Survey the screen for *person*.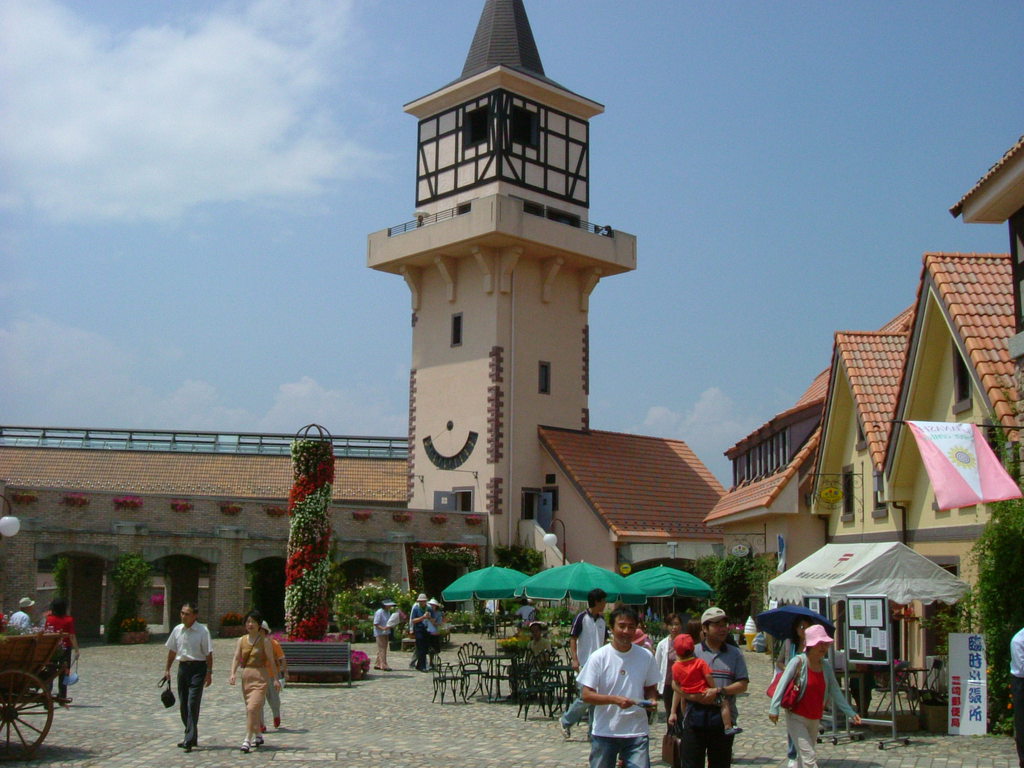
Survey found: bbox(630, 595, 653, 657).
